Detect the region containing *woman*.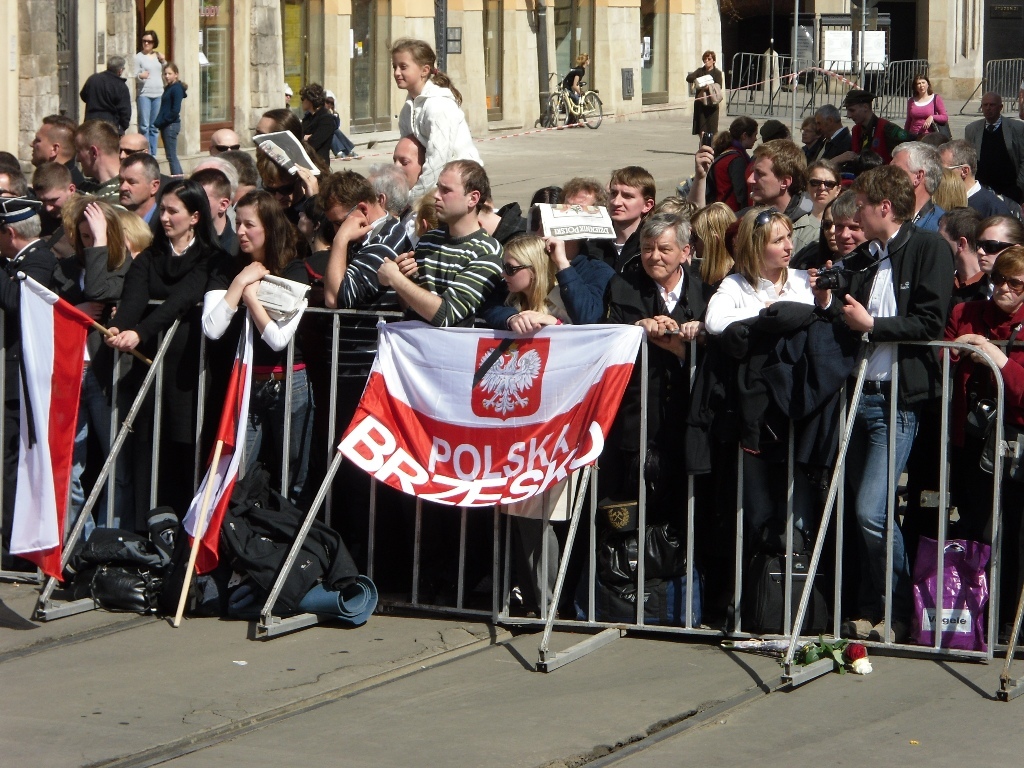
[905,74,946,138].
